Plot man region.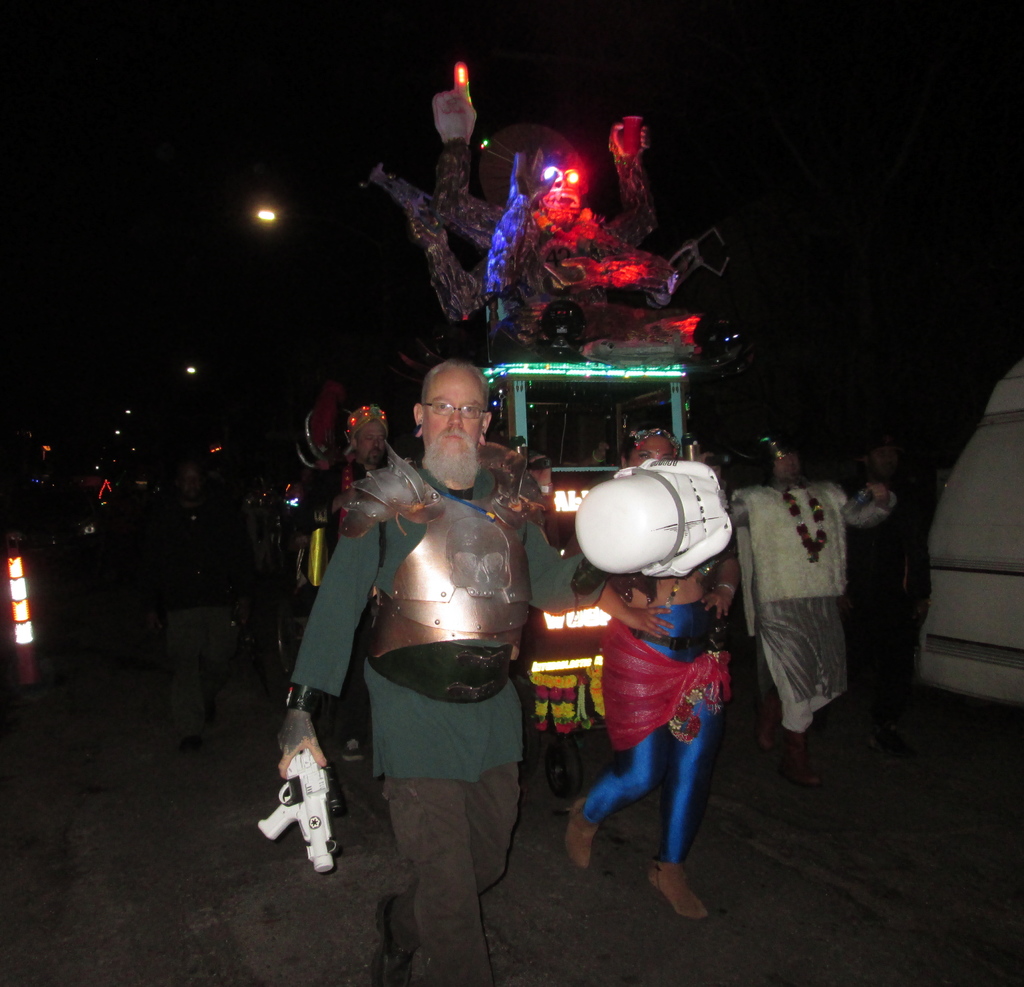
Plotted at [730,429,897,789].
